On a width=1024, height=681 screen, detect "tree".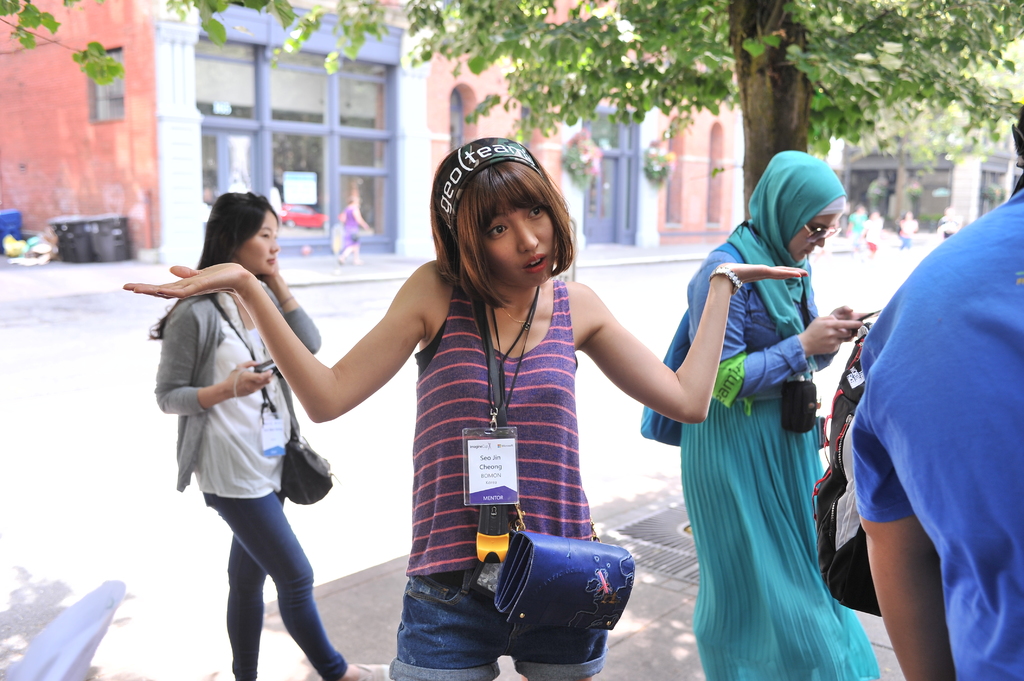
locate(0, 0, 1023, 229).
